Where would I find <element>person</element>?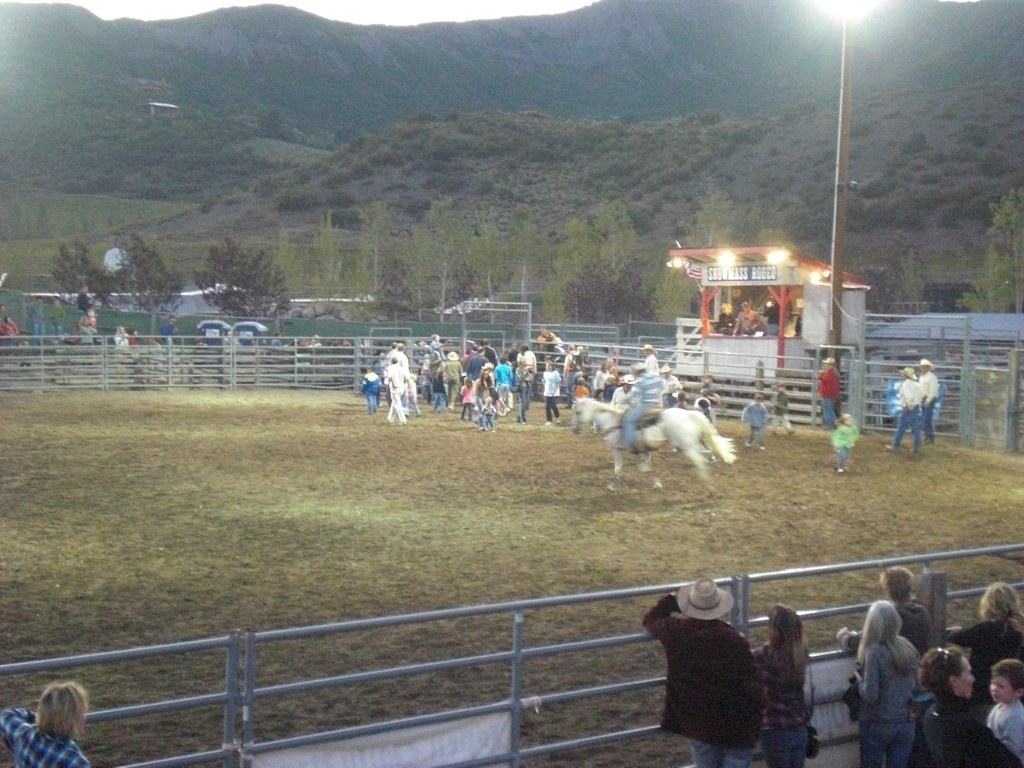
At x1=830, y1=411, x2=859, y2=473.
